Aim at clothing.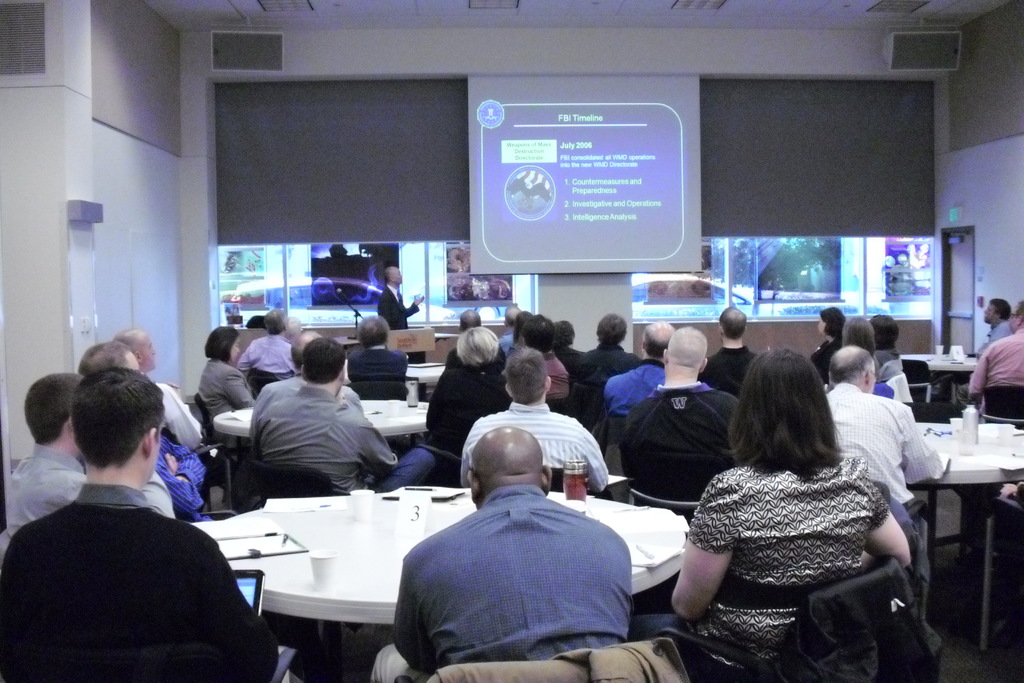
Aimed at pyautogui.locateOnScreen(244, 370, 363, 436).
